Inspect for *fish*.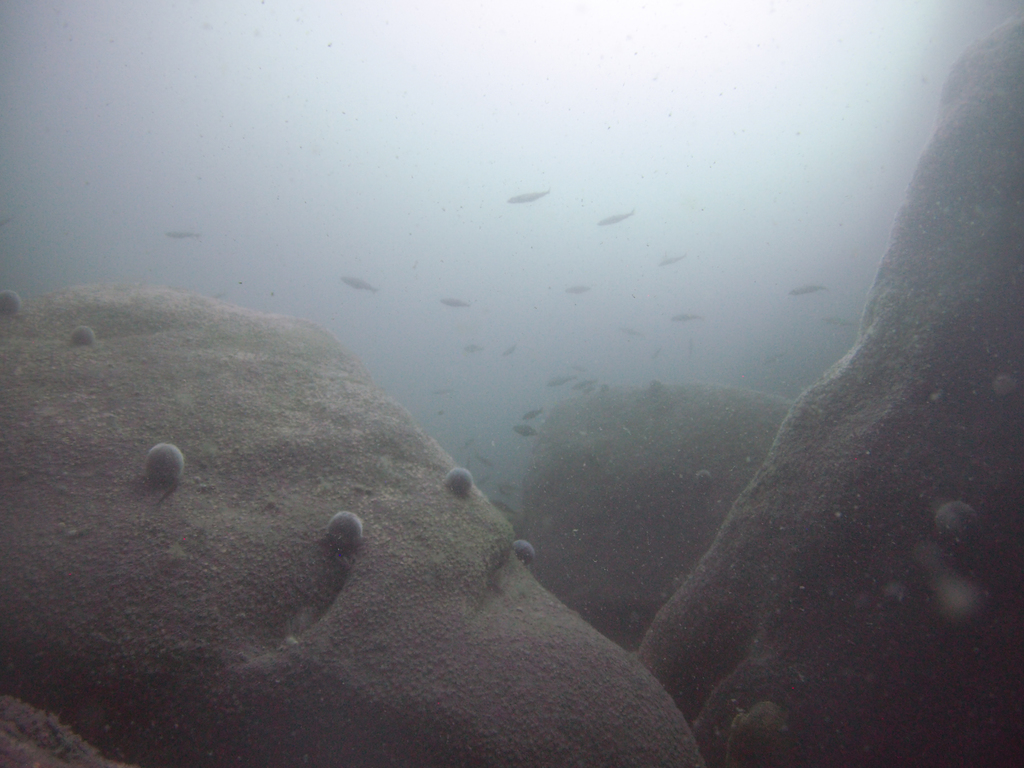
Inspection: bbox=[566, 280, 588, 298].
